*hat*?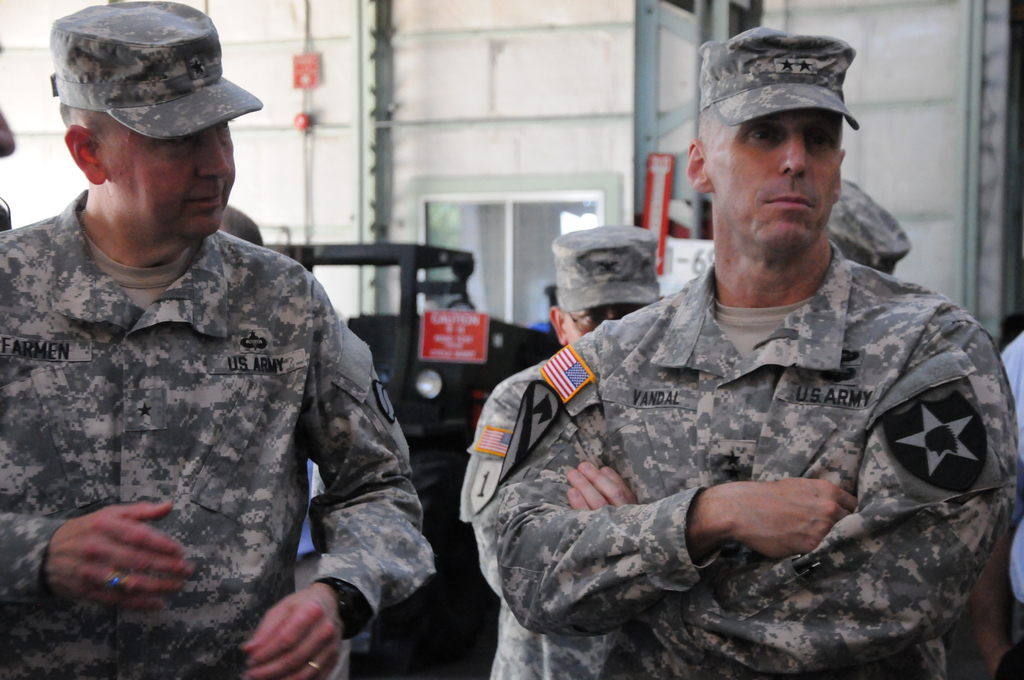
box=[822, 172, 914, 274]
